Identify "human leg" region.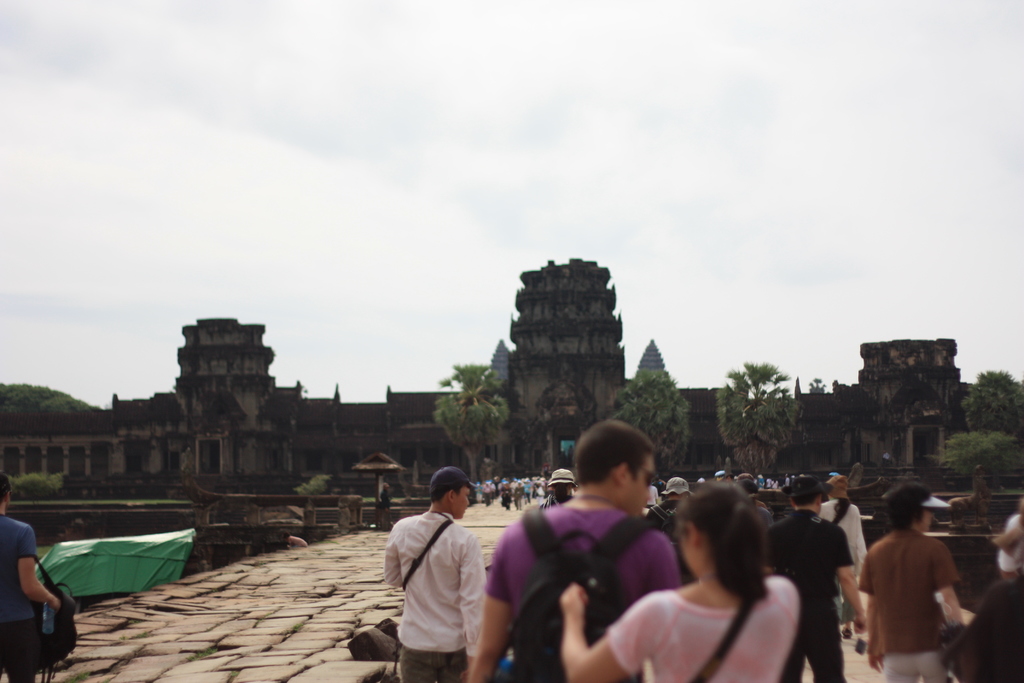
Region: x1=779 y1=630 x2=800 y2=682.
